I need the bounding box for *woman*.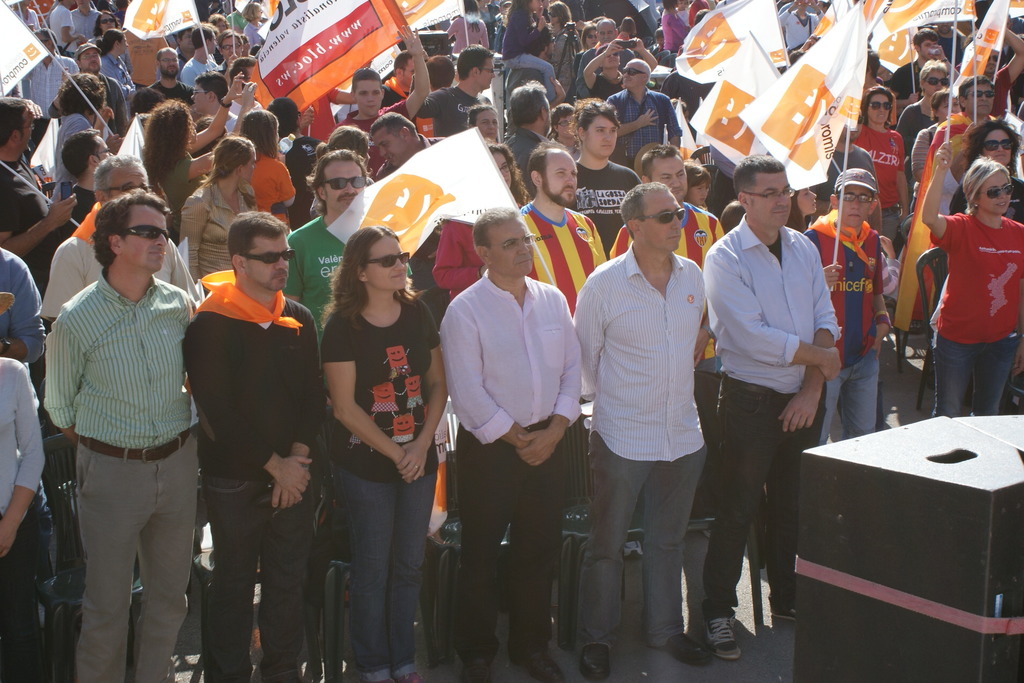
Here it is: locate(239, 107, 299, 236).
